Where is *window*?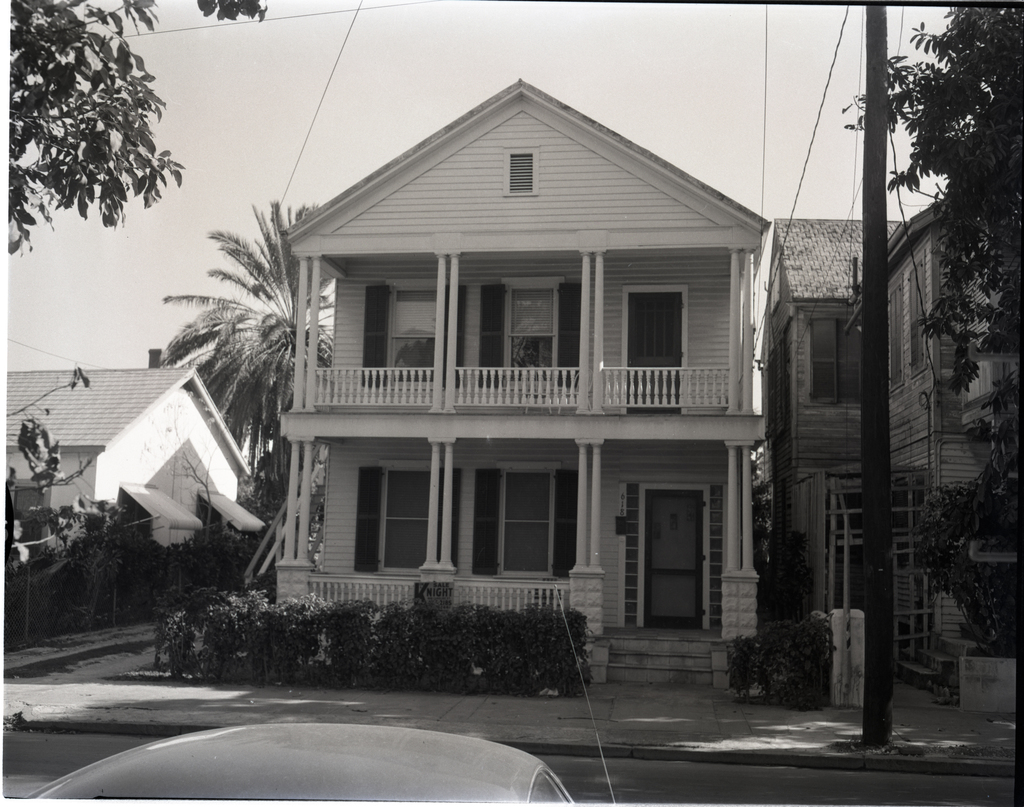
region(500, 464, 553, 578).
